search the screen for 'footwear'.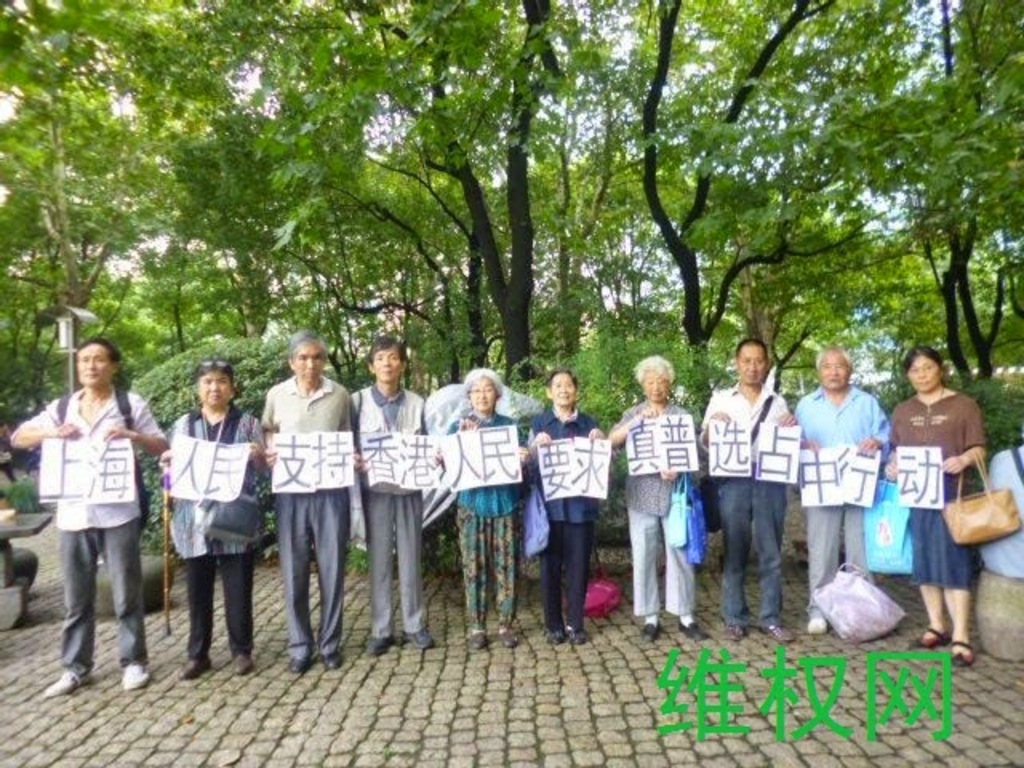
Found at left=805, top=613, right=826, bottom=635.
